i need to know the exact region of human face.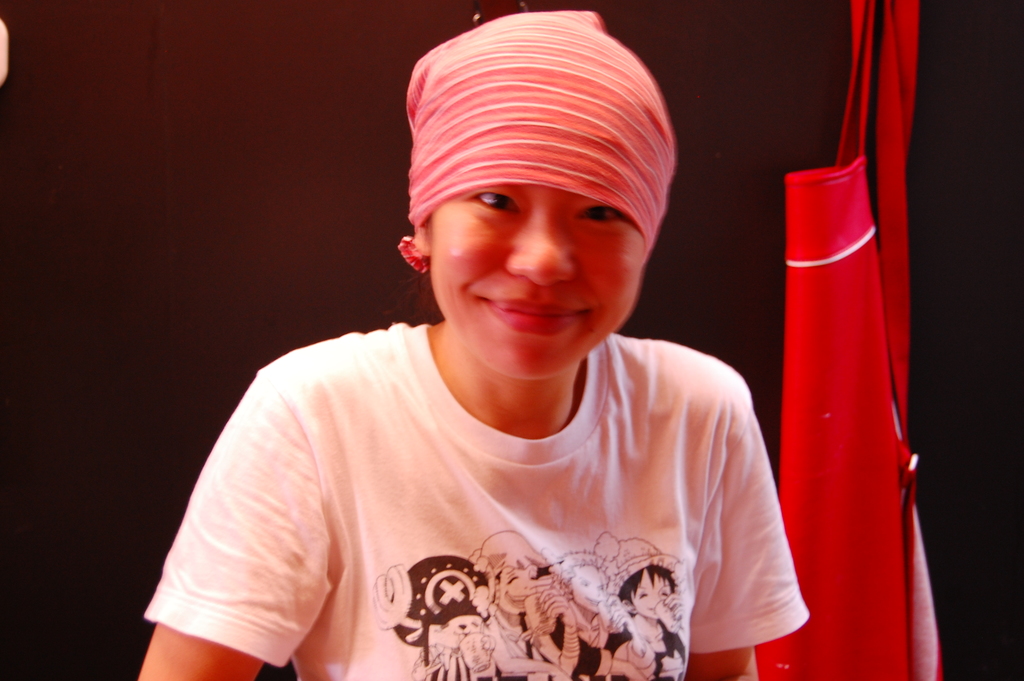
Region: {"x1": 629, "y1": 570, "x2": 674, "y2": 615}.
